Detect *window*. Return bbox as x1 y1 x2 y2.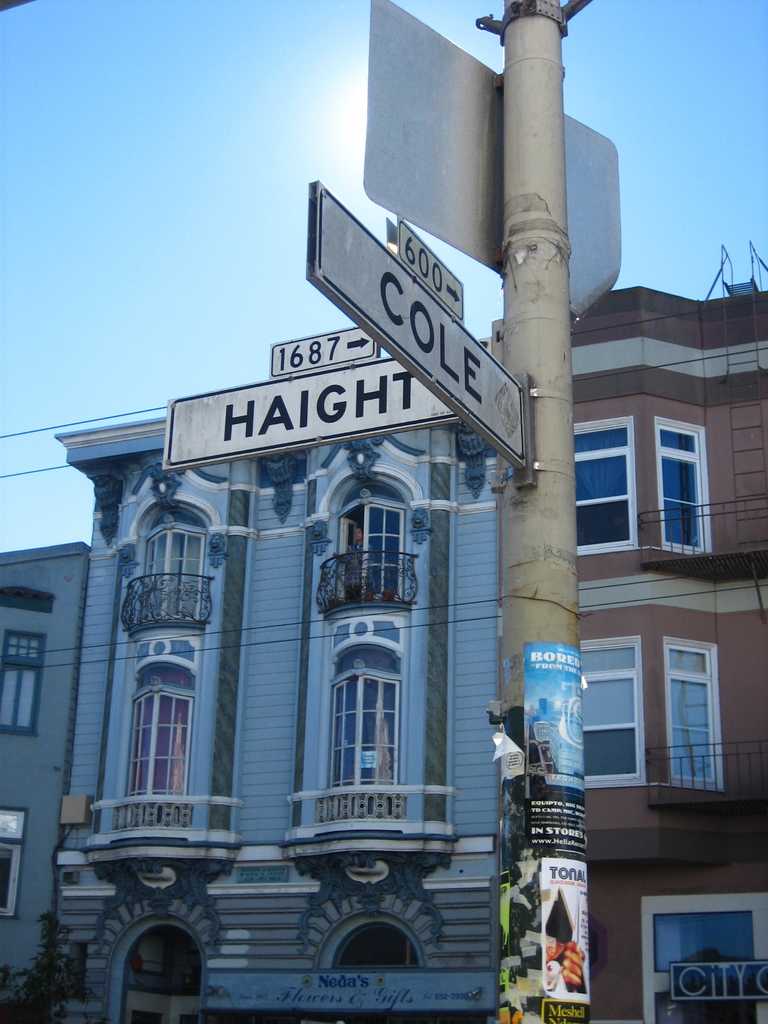
331 483 408 600.
